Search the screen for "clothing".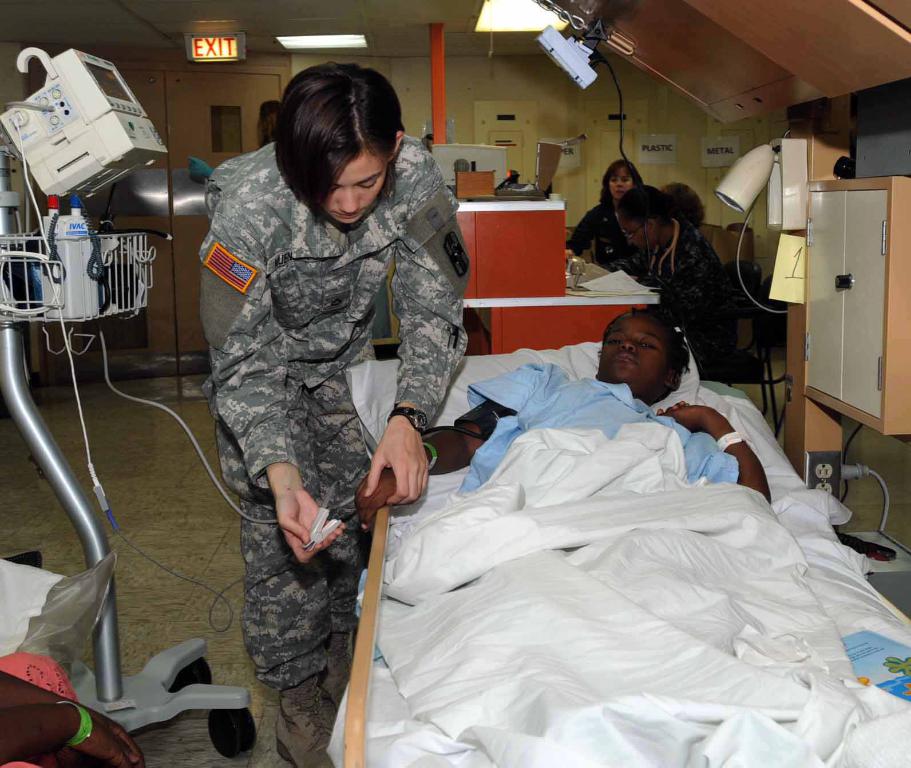
Found at [5,653,73,767].
